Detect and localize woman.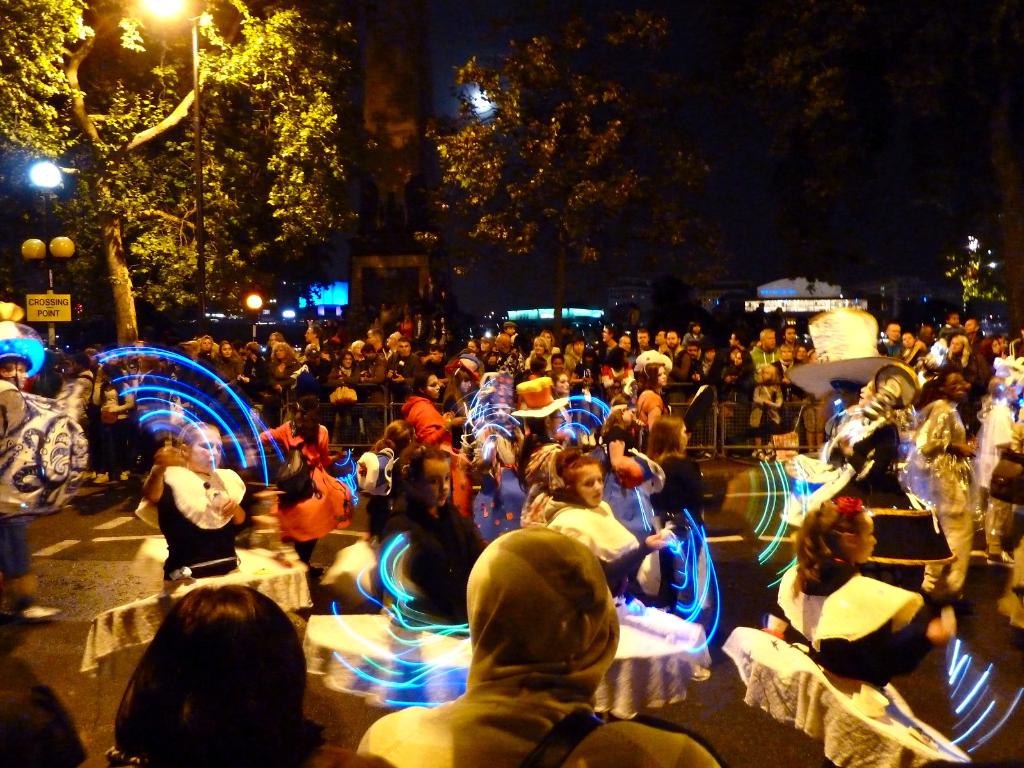
Localized at [left=948, top=337, right=994, bottom=391].
